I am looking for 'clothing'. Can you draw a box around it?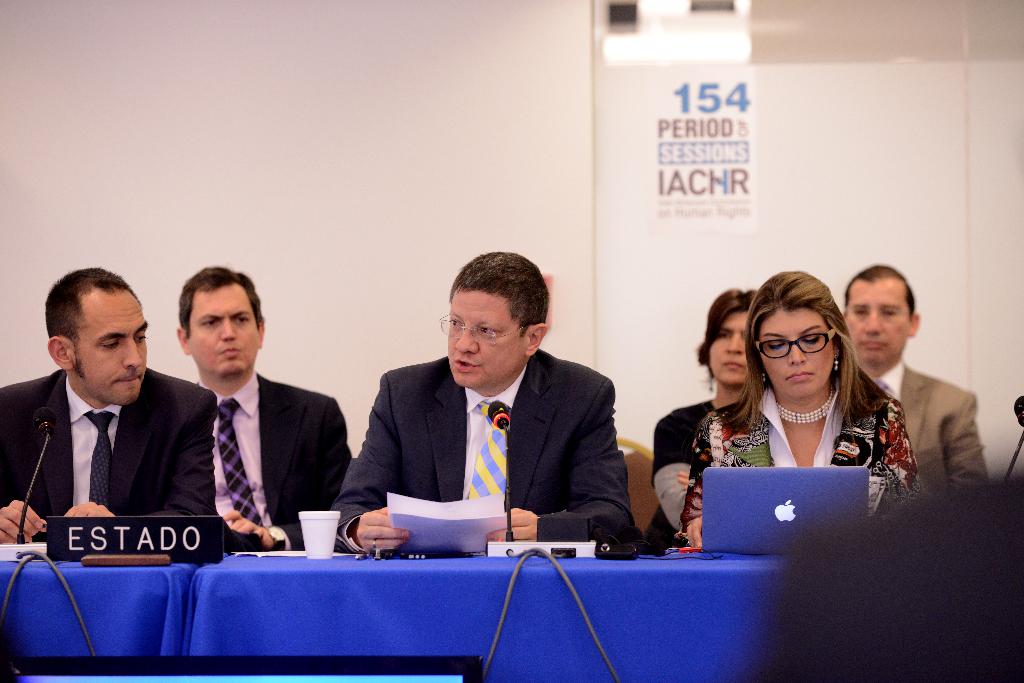
Sure, the bounding box is x1=876, y1=368, x2=988, y2=496.
